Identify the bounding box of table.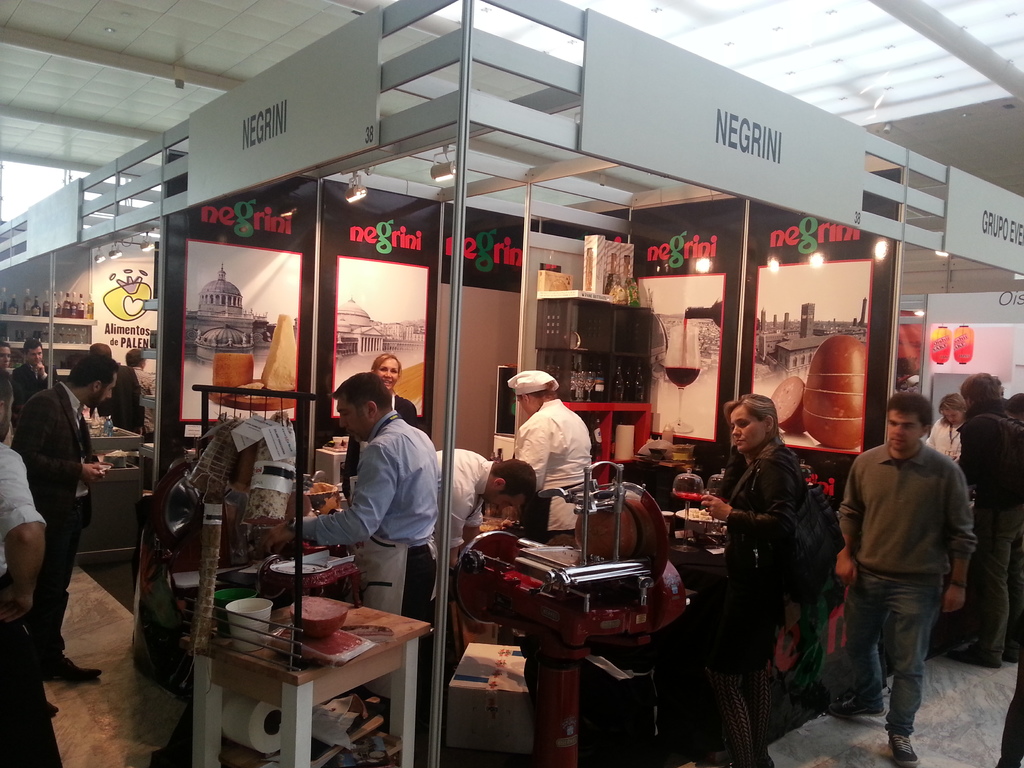
180,563,401,761.
